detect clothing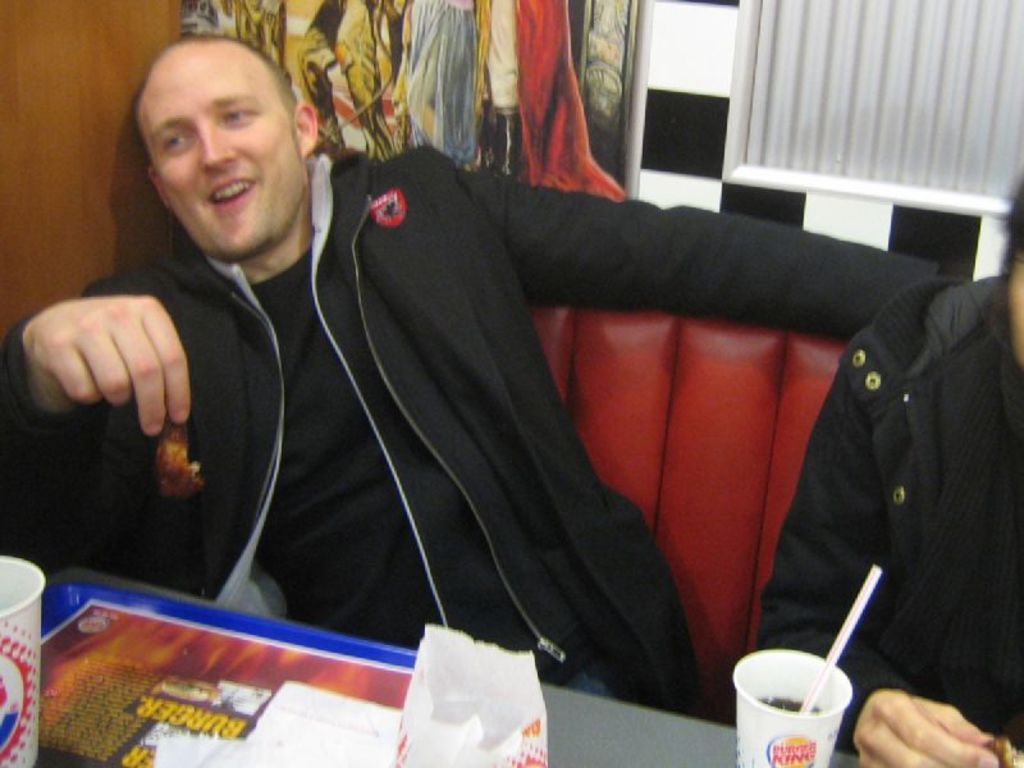
rect(118, 108, 983, 764)
